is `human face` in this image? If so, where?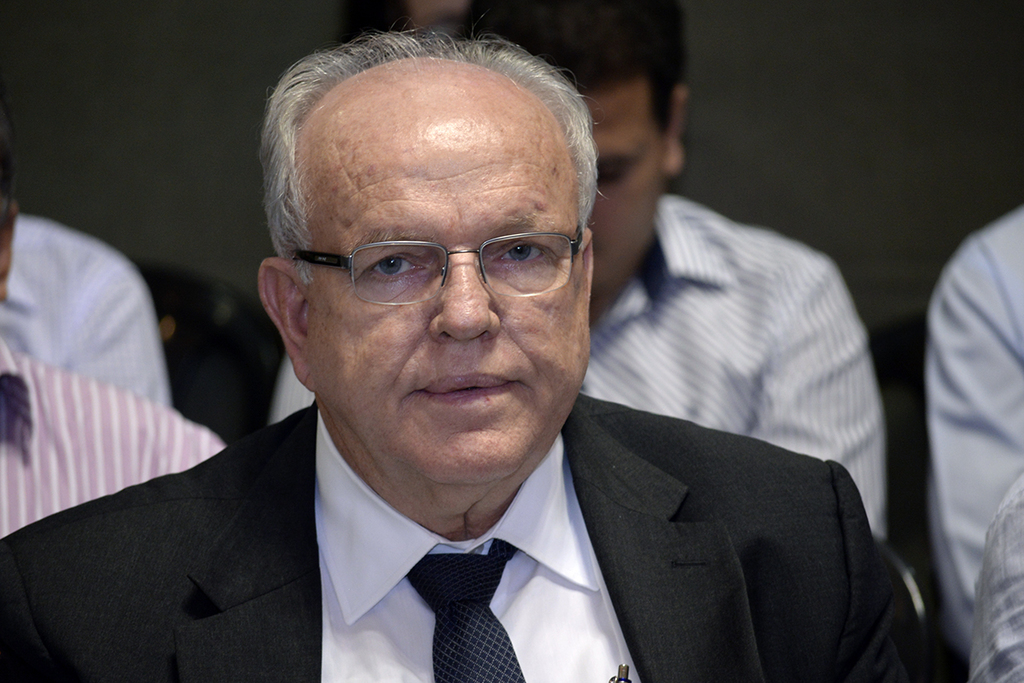
Yes, at pyautogui.locateOnScreen(570, 79, 672, 316).
